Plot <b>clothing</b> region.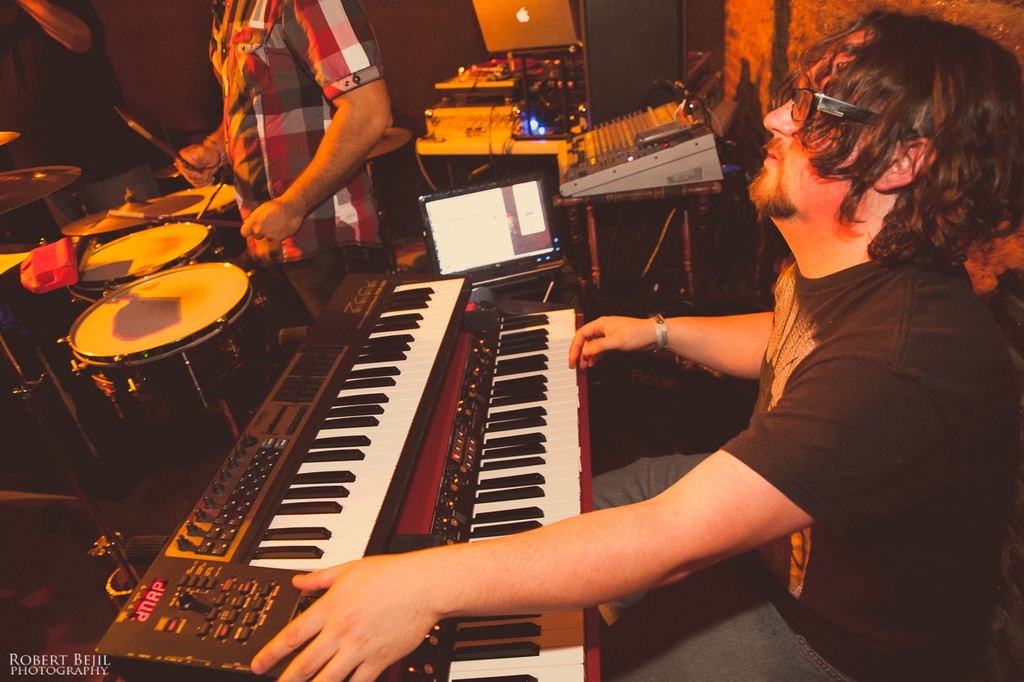
Plotted at (210, 0, 392, 323).
